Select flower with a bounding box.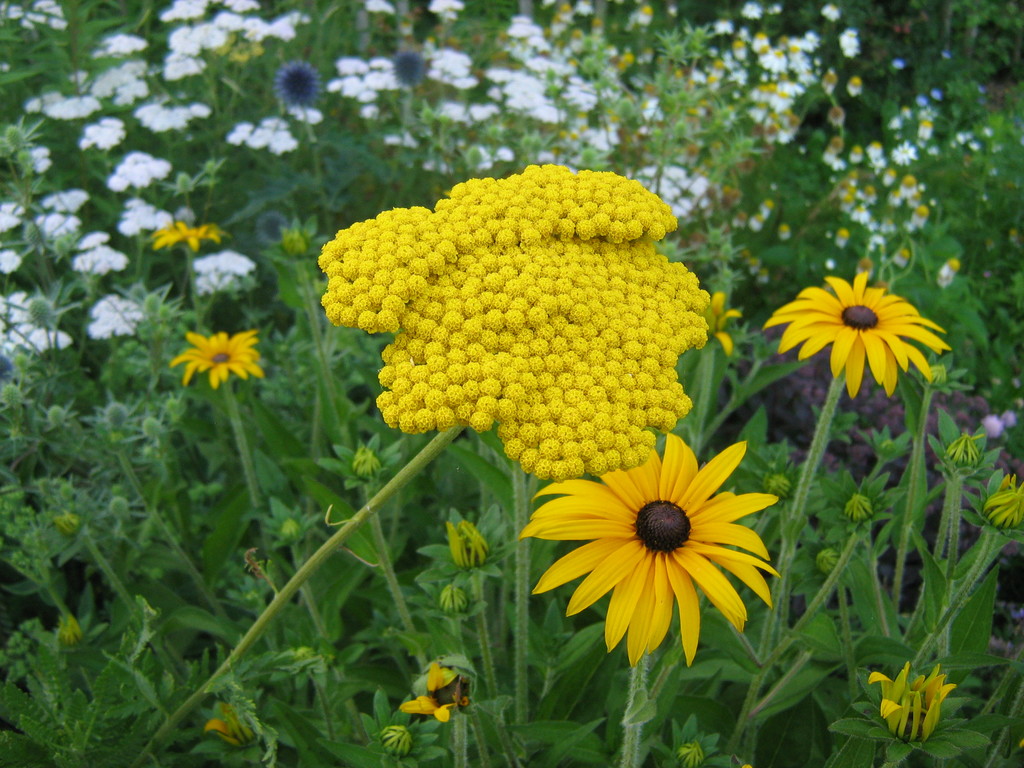
763, 269, 953, 399.
